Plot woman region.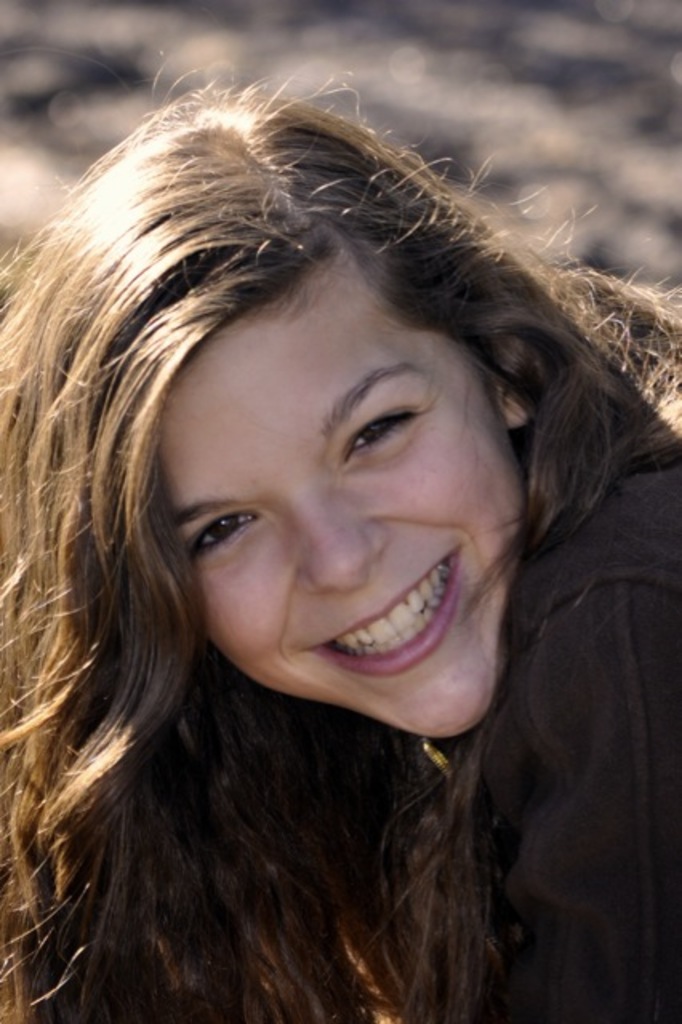
Plotted at (x1=0, y1=70, x2=677, y2=1002).
